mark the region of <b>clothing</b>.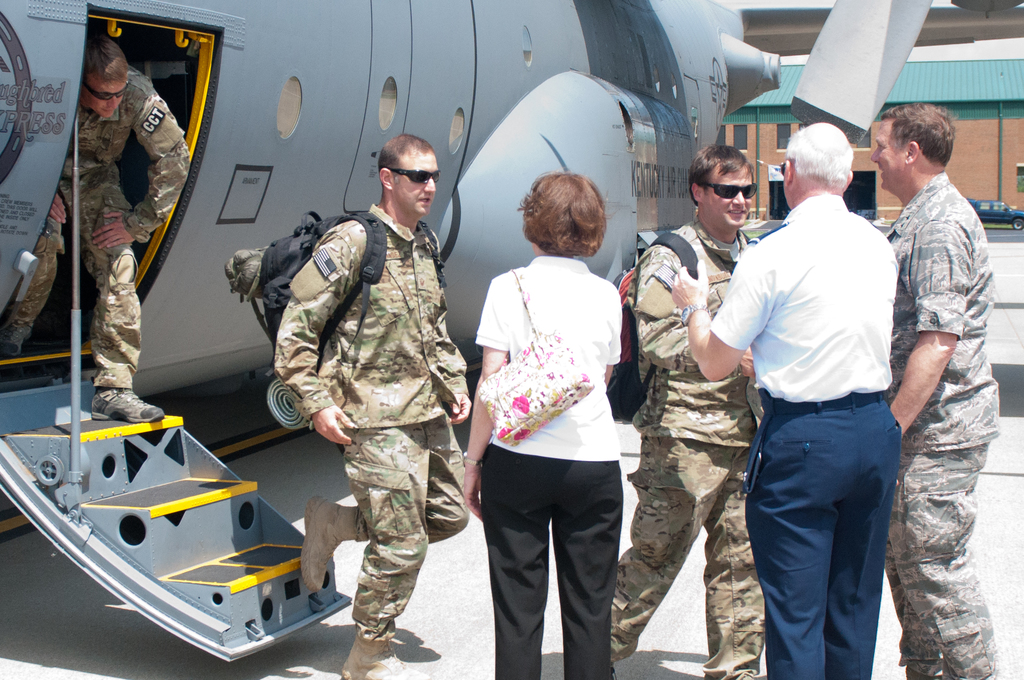
Region: rect(638, 216, 744, 676).
